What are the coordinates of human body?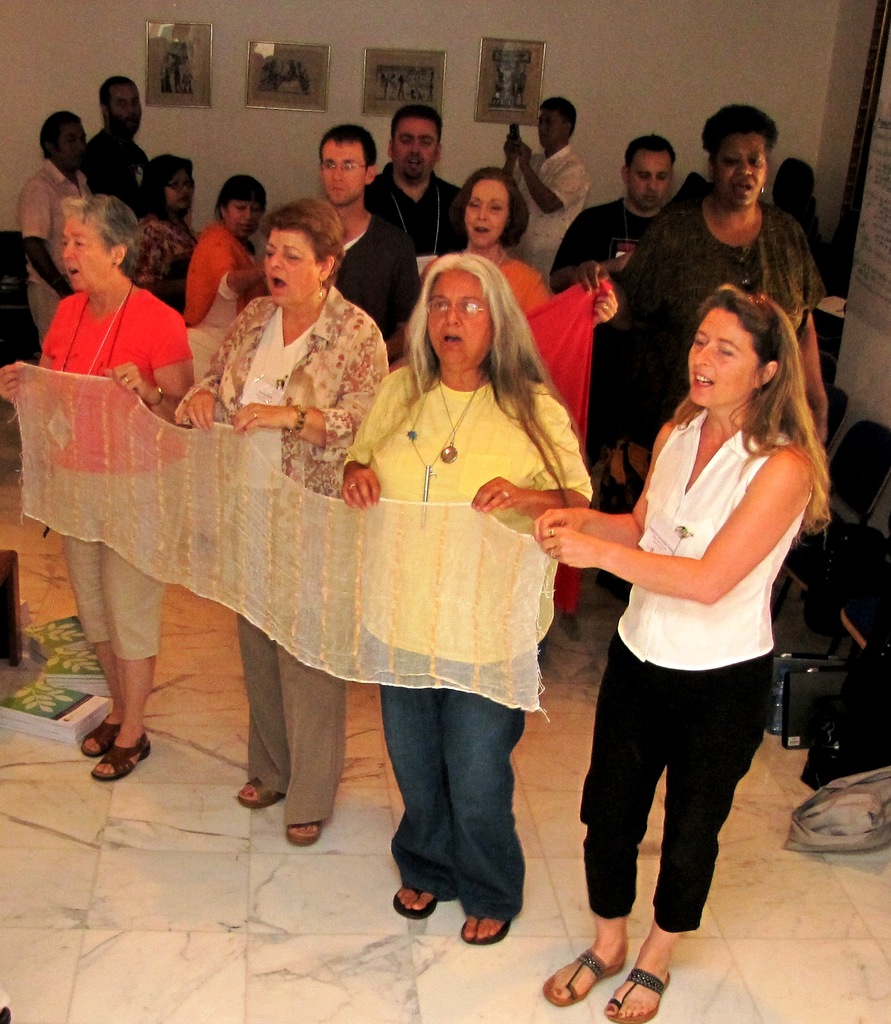
box=[365, 155, 467, 266].
